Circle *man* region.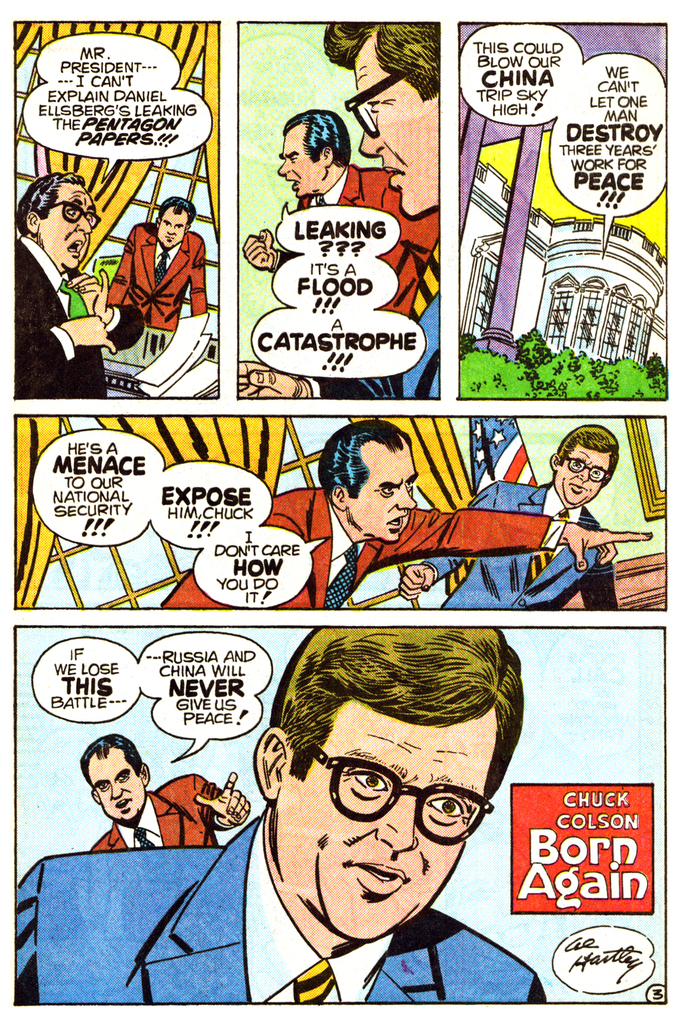
Region: [106,190,213,326].
